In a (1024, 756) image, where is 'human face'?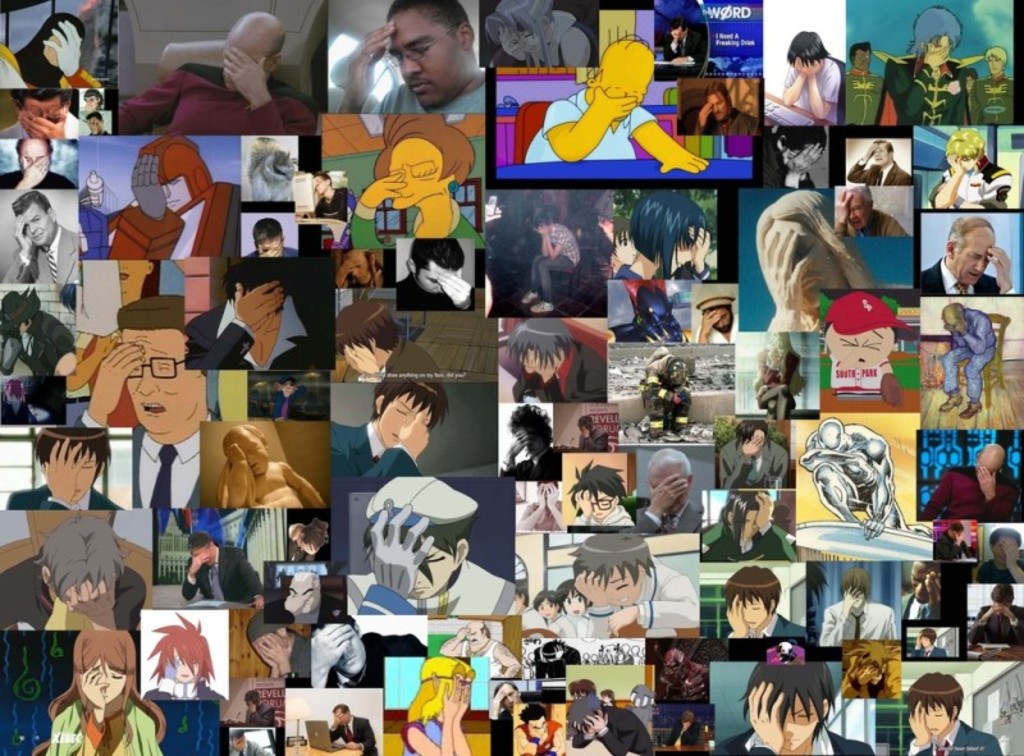
<box>726,78,758,119</box>.
